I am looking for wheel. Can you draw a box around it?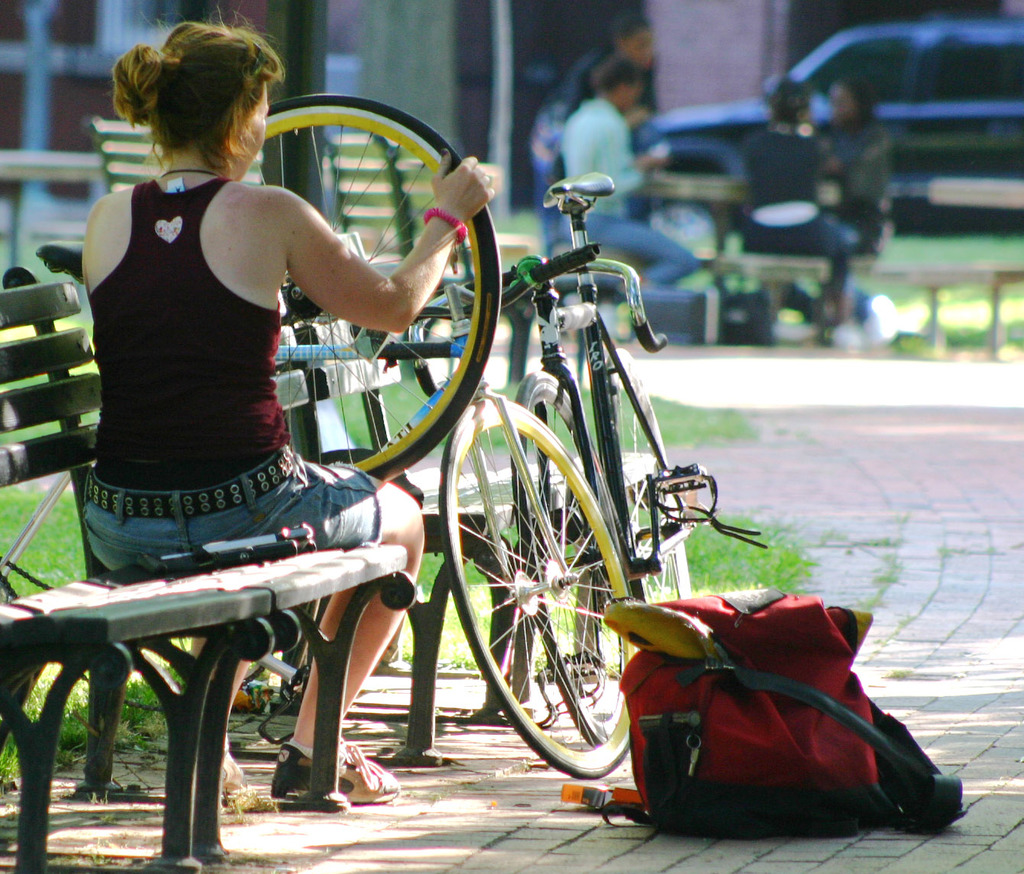
Sure, the bounding box is x1=440 y1=389 x2=676 y2=795.
